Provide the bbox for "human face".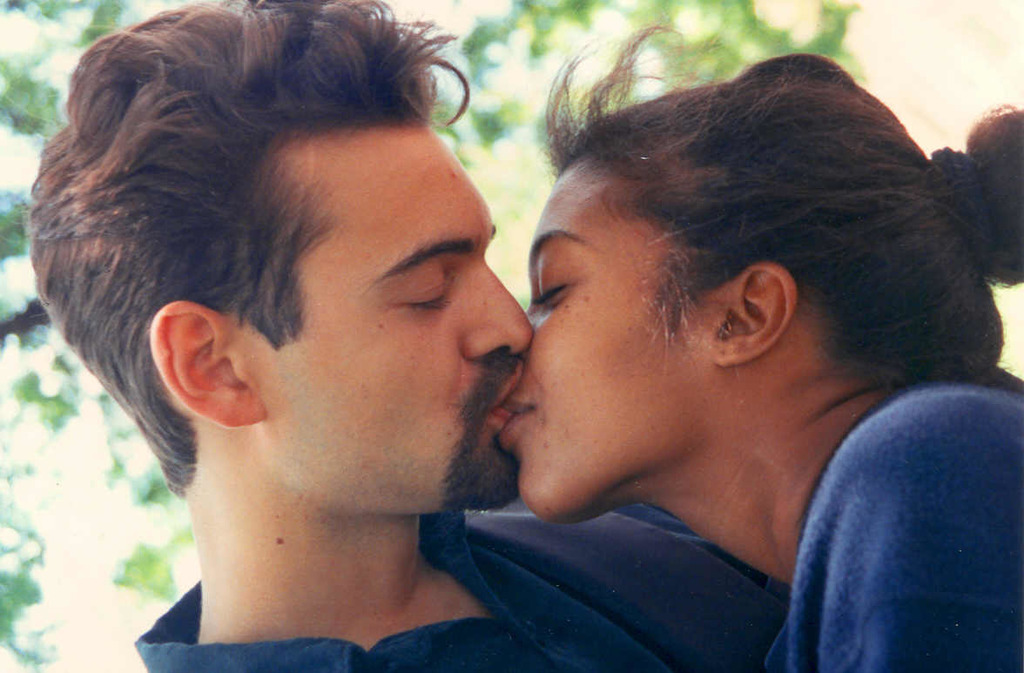
(x1=492, y1=145, x2=717, y2=522).
